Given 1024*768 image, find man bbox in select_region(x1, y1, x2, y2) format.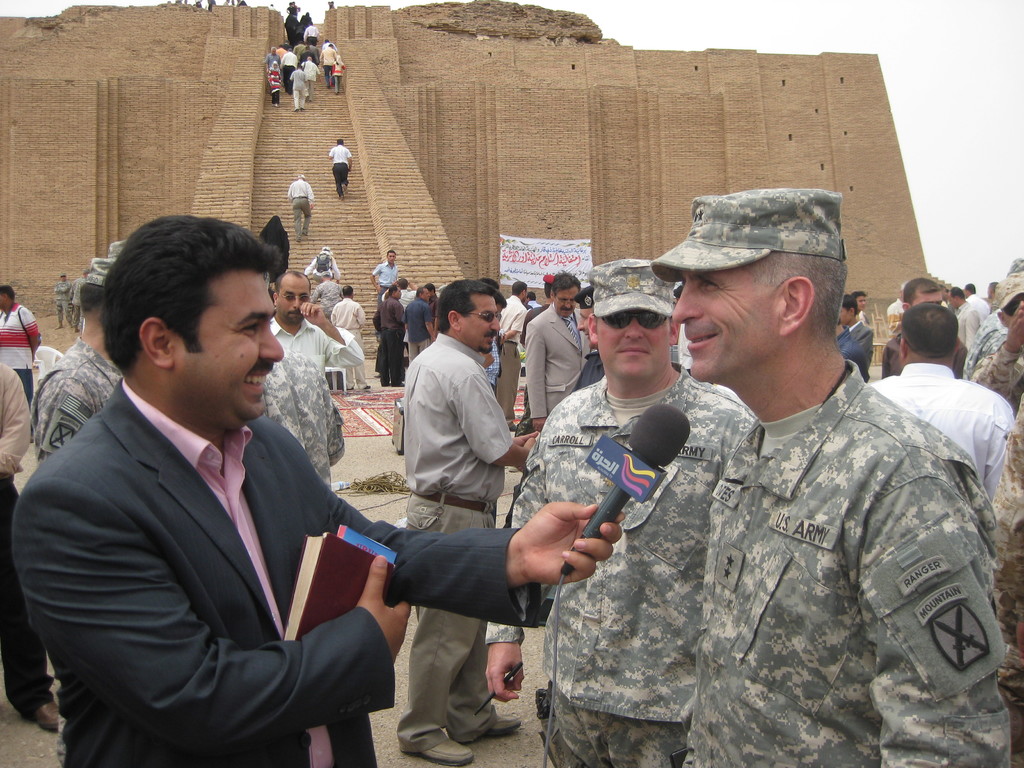
select_region(524, 272, 591, 439).
